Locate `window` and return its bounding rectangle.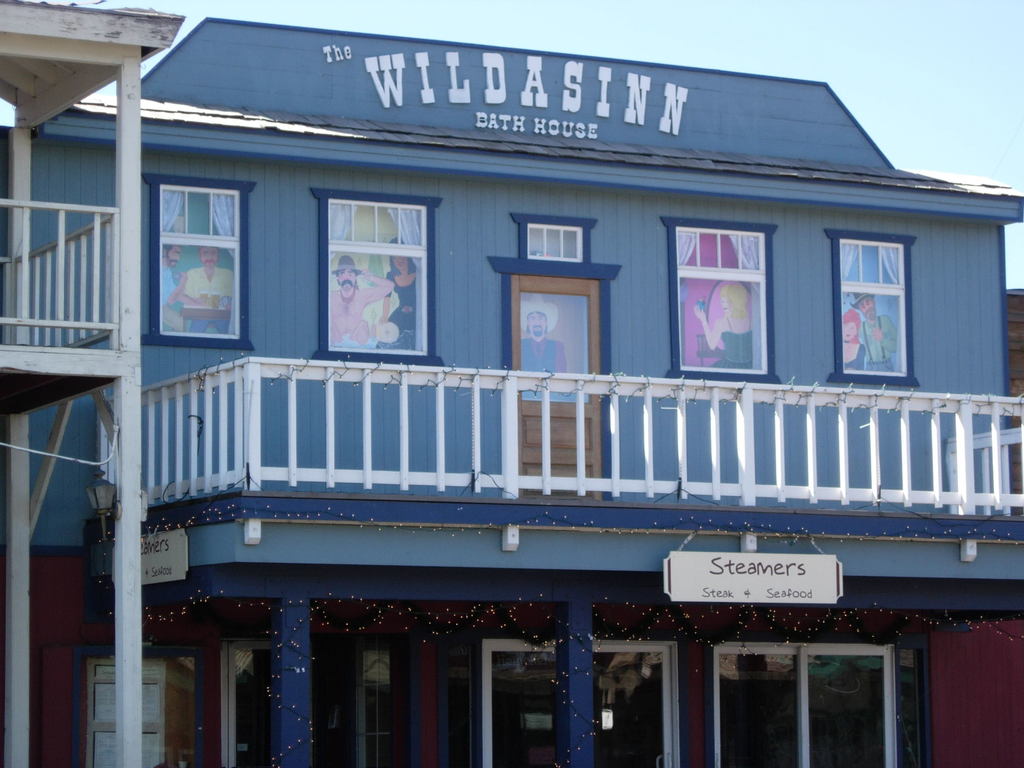
region(510, 212, 598, 262).
